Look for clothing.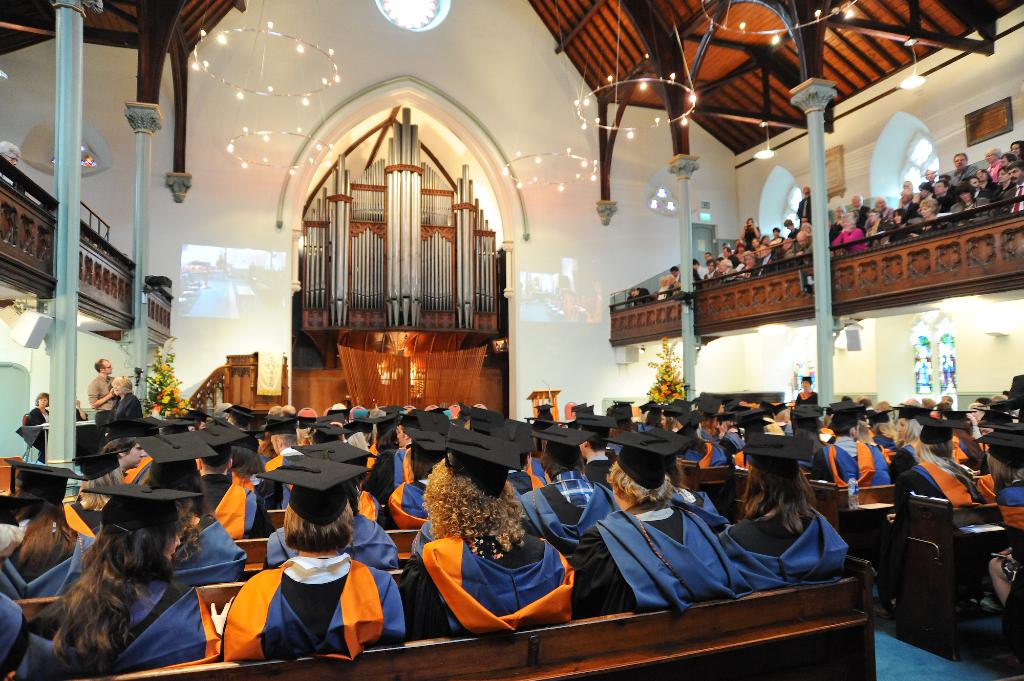
Found: box(950, 198, 983, 218).
